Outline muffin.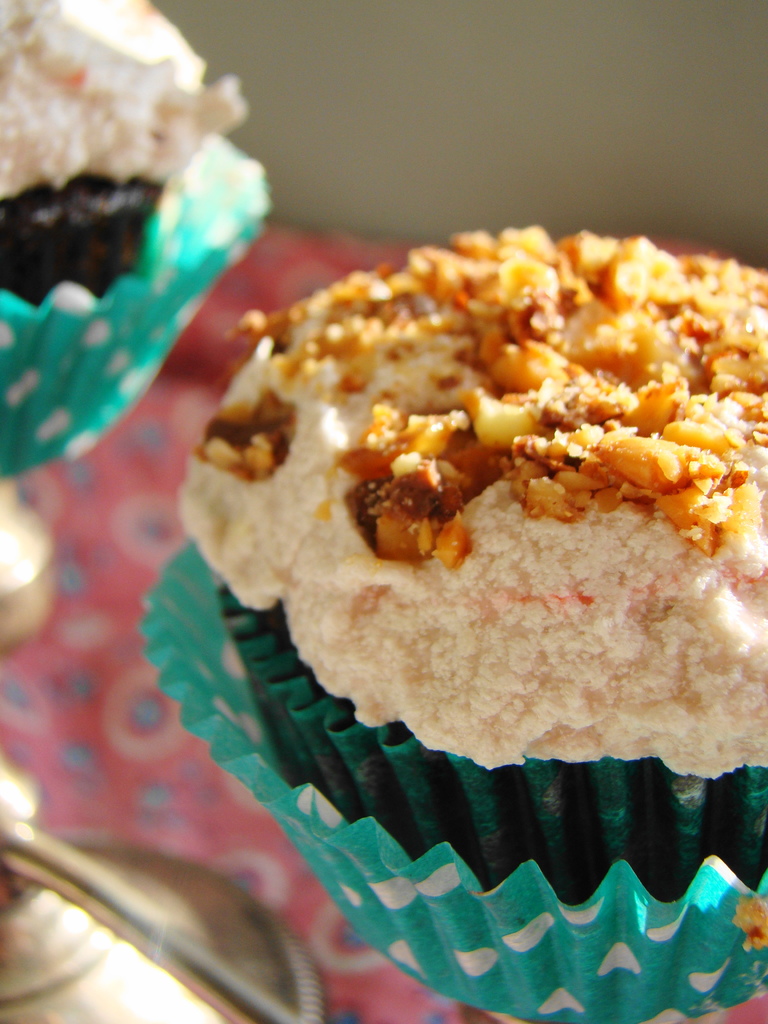
Outline: [142,225,767,1023].
